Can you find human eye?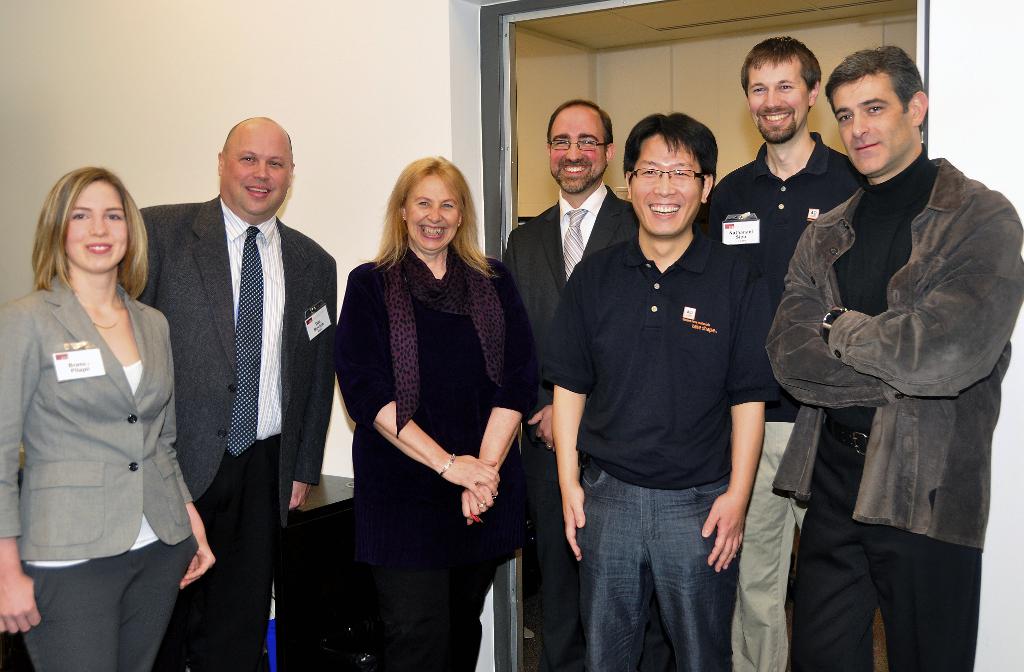
Yes, bounding box: crop(639, 166, 656, 177).
